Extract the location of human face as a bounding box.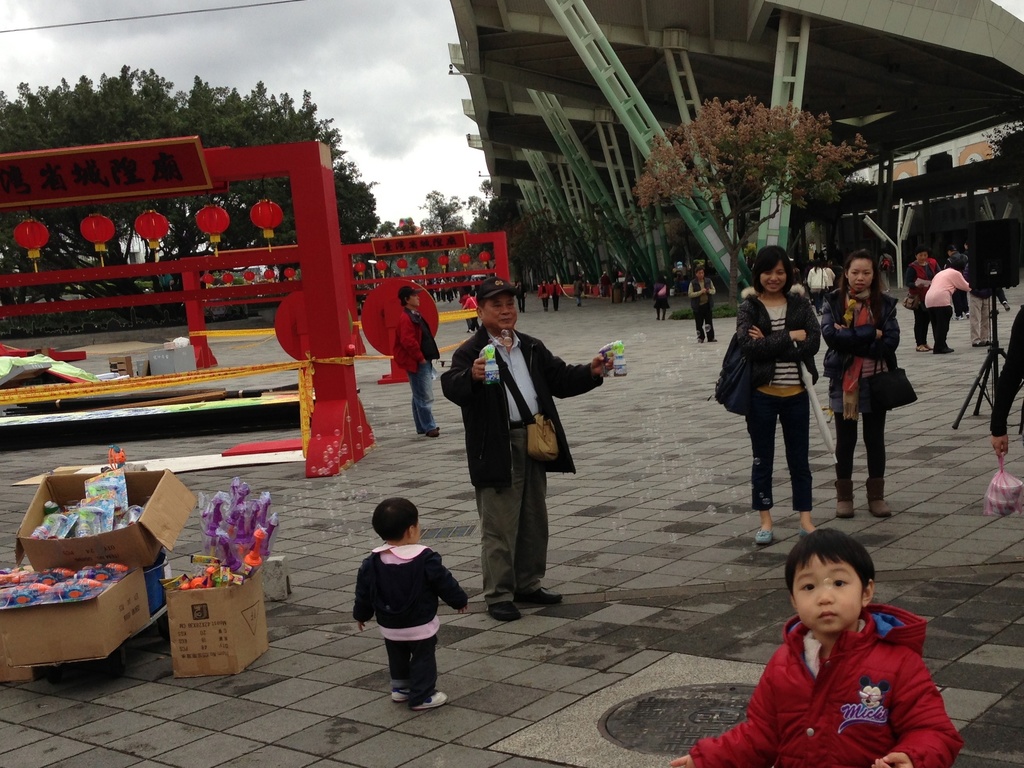
box=[759, 259, 785, 298].
